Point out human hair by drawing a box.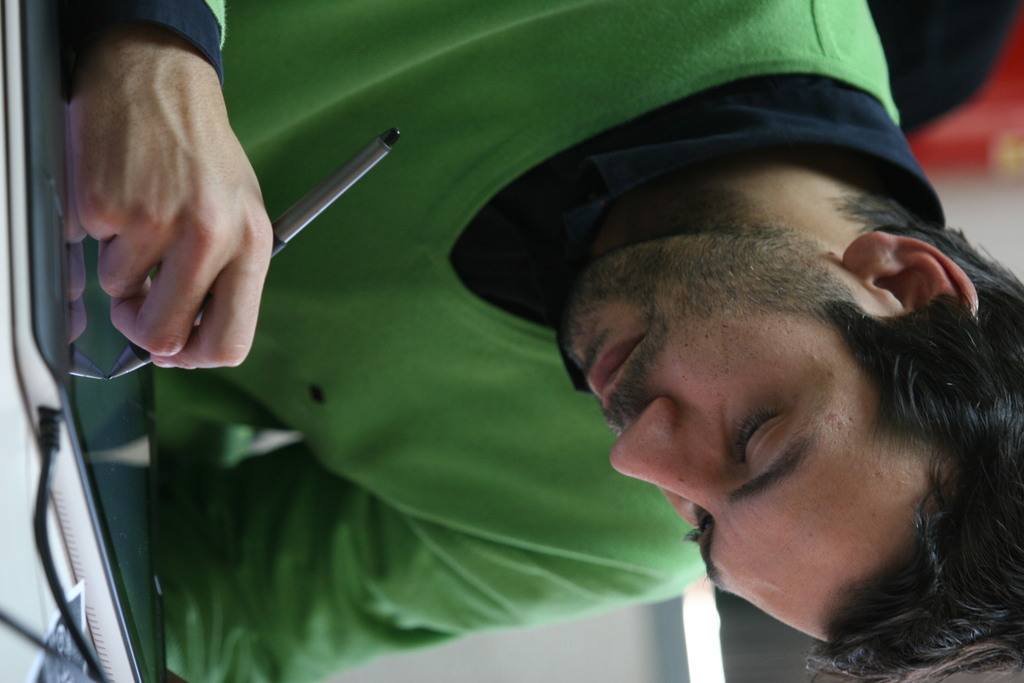
bbox=(796, 189, 1023, 682).
